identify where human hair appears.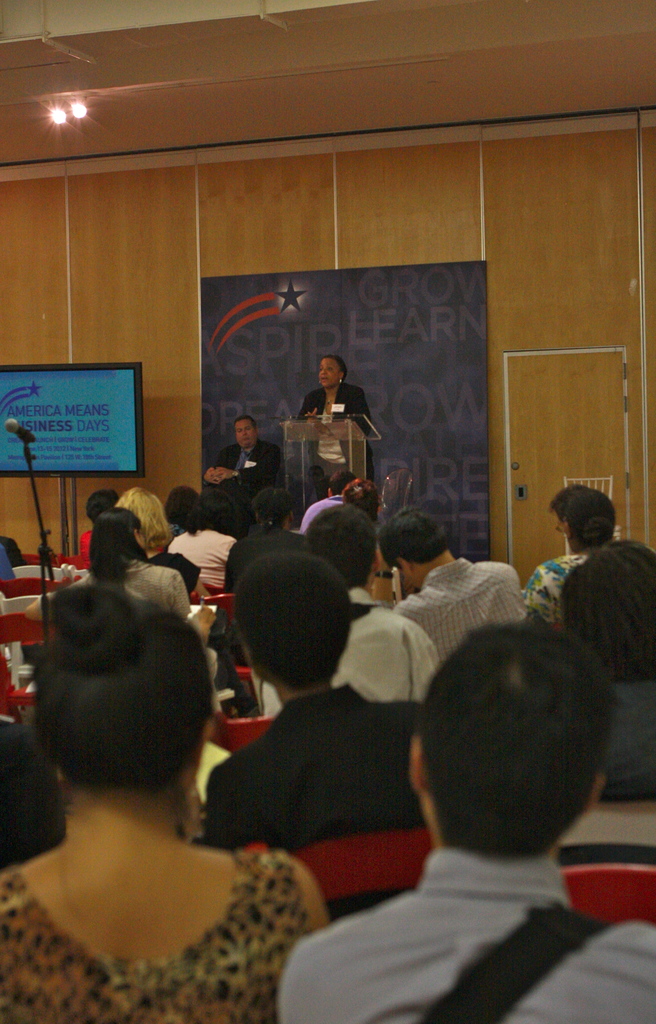
Appears at {"left": 203, "top": 490, "right": 238, "bottom": 538}.
